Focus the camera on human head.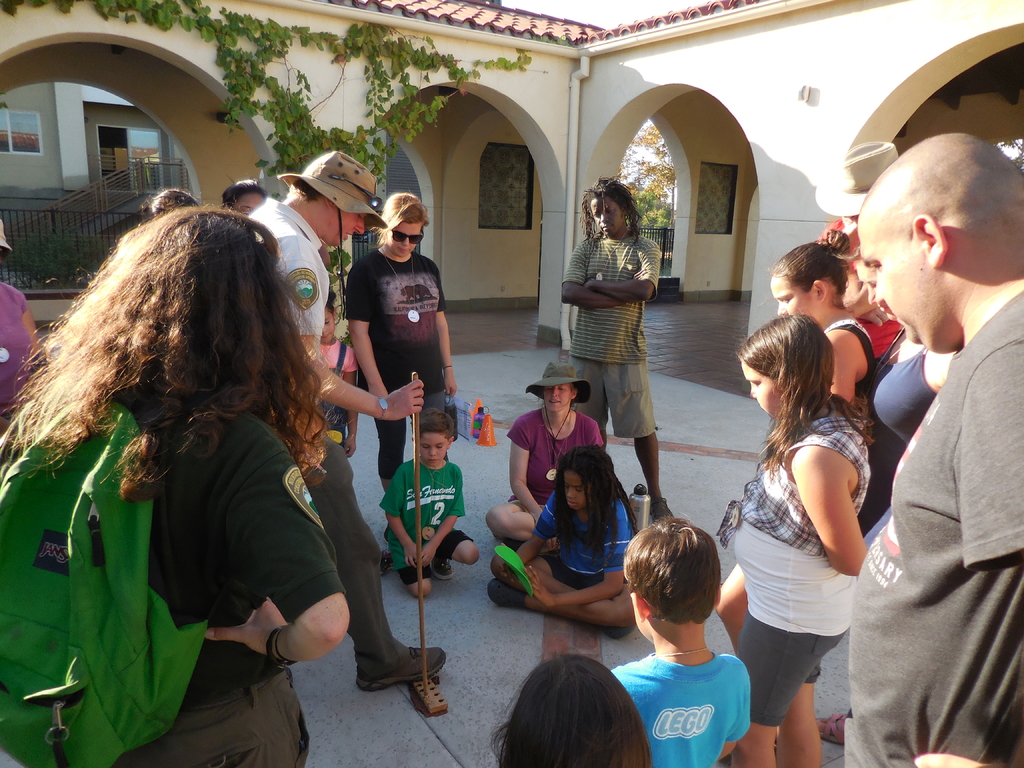
Focus region: 586,179,625,238.
